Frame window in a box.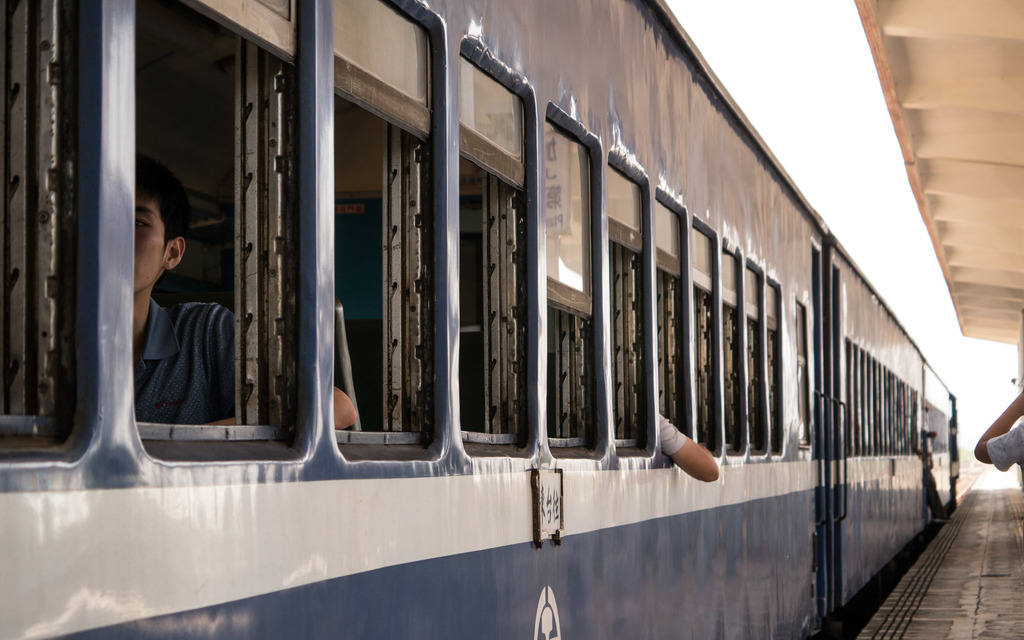
950,419,951,445.
